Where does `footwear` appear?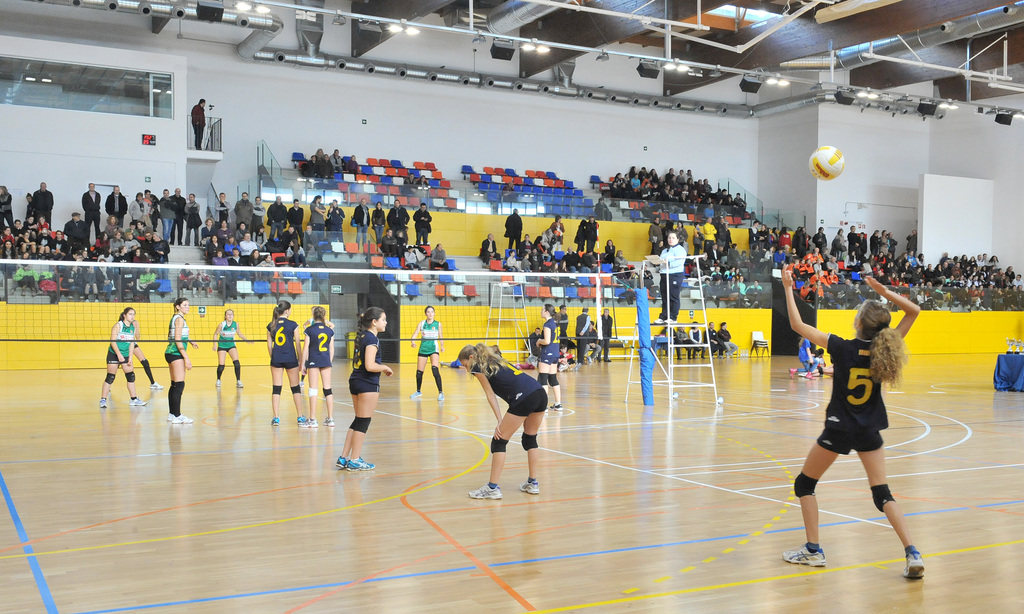
Appears at <region>689, 358, 691, 360</region>.
